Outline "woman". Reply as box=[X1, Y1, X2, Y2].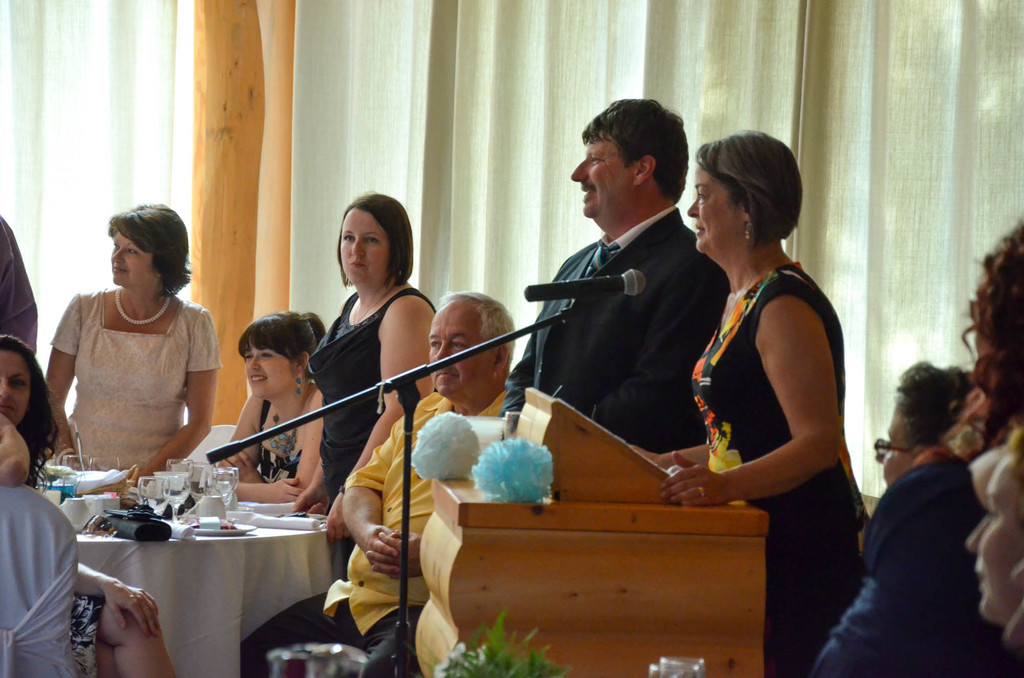
box=[0, 332, 170, 677].
